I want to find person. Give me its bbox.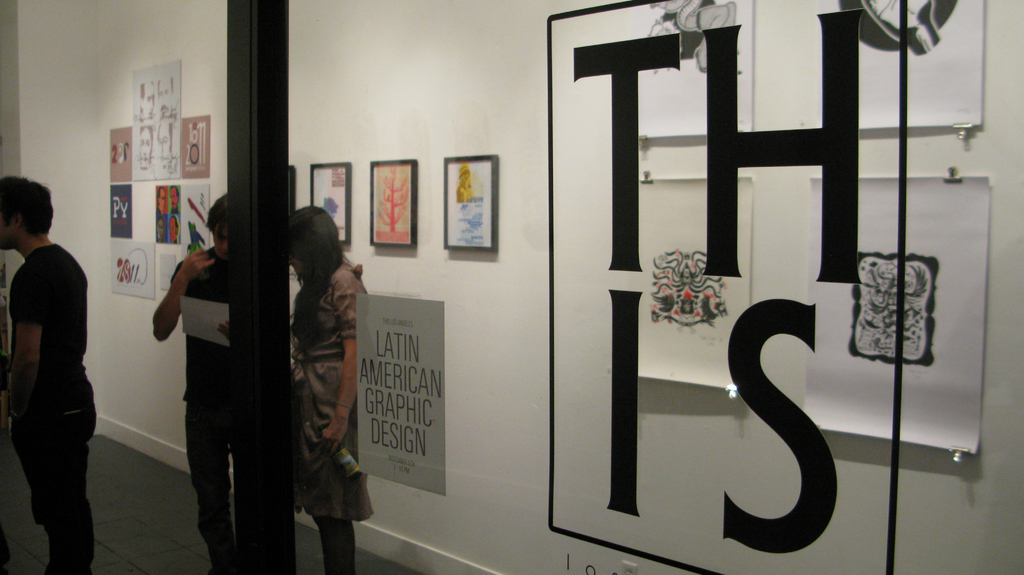
select_region(157, 185, 168, 211).
